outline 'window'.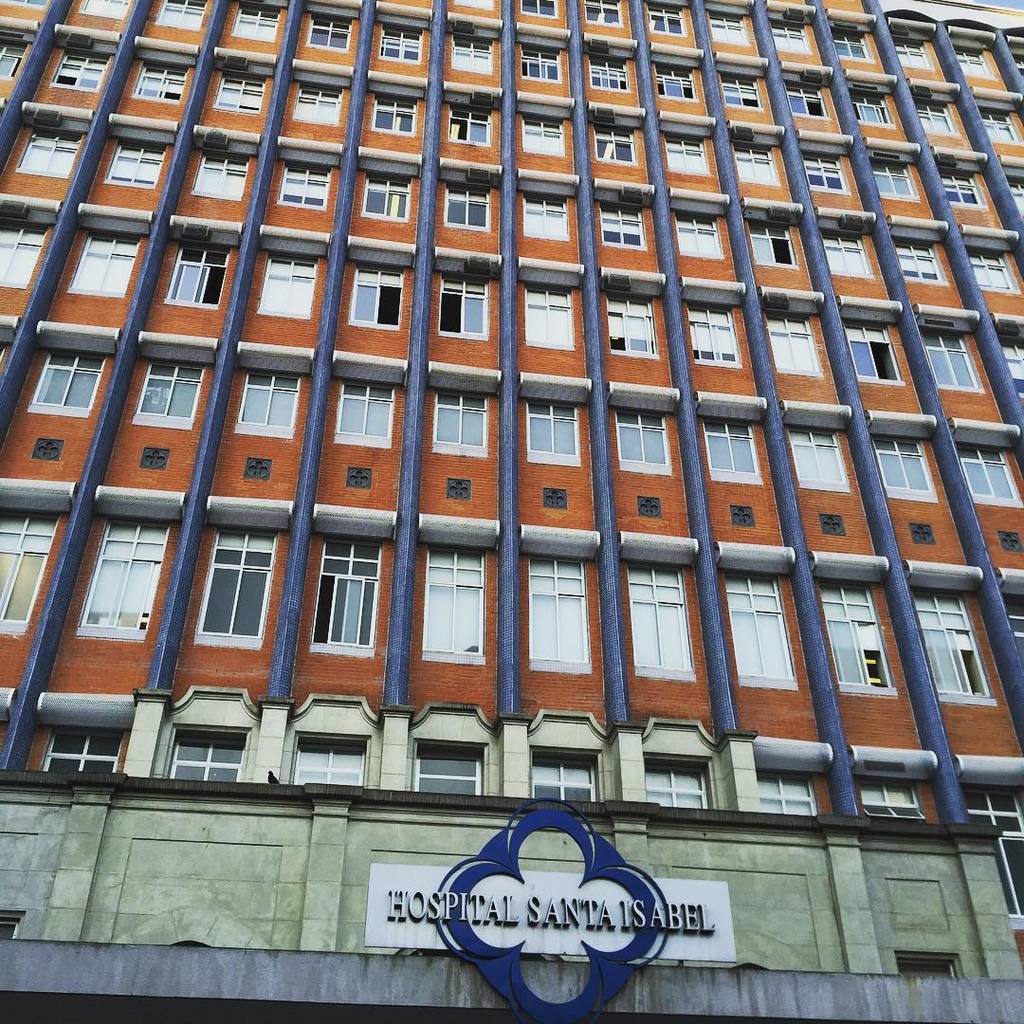
Outline: detection(345, 264, 409, 327).
